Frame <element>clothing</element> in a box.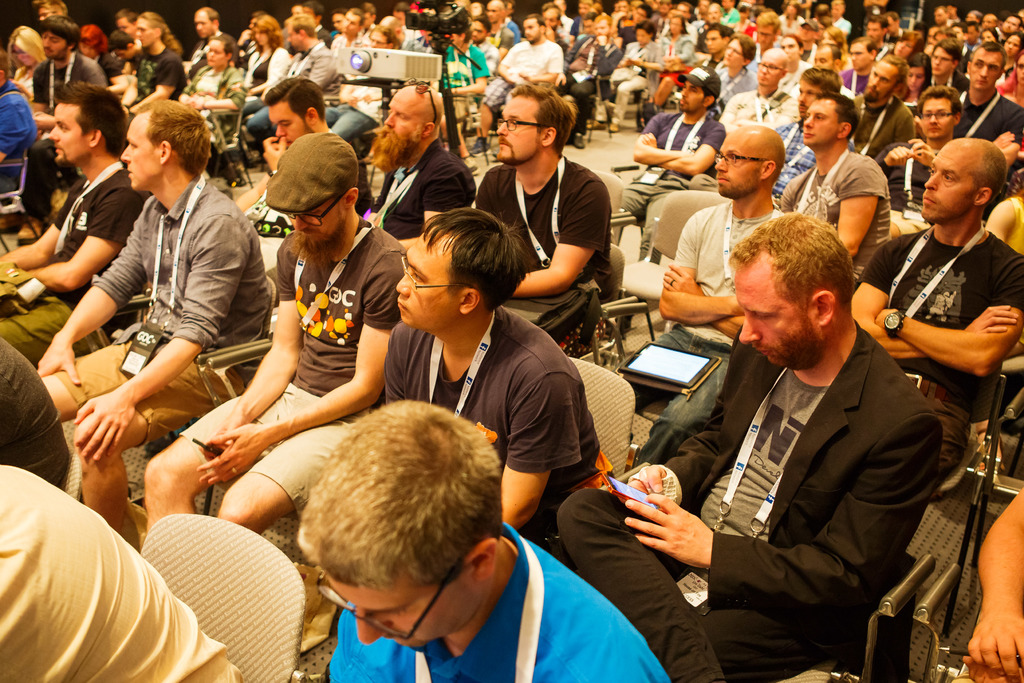
left=658, top=37, right=692, bottom=67.
